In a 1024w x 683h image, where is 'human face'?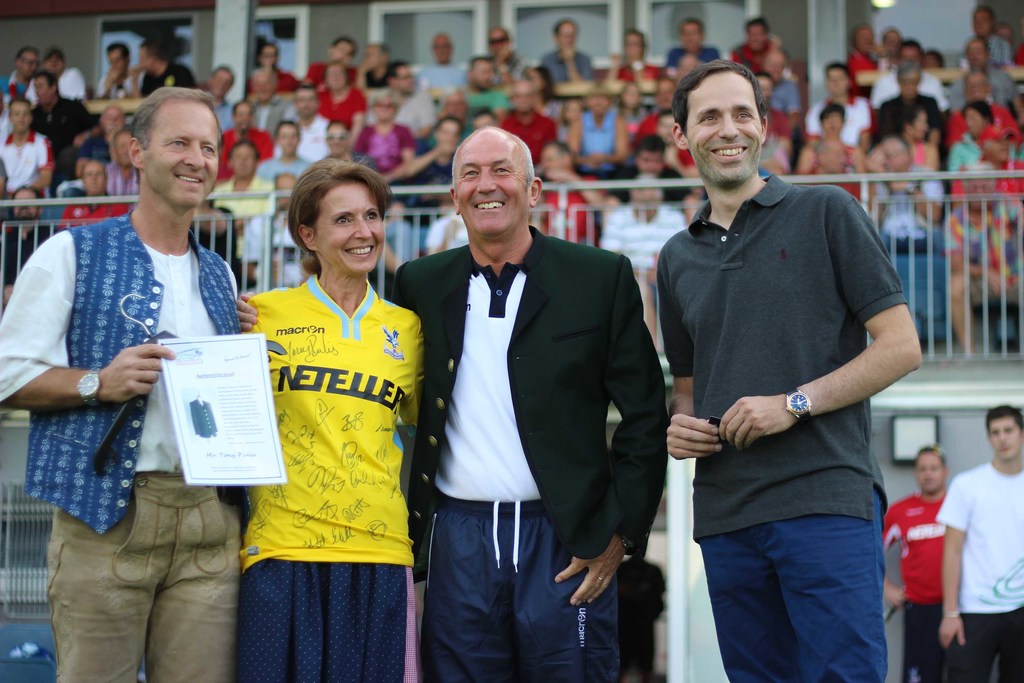
<region>324, 120, 346, 153</region>.
